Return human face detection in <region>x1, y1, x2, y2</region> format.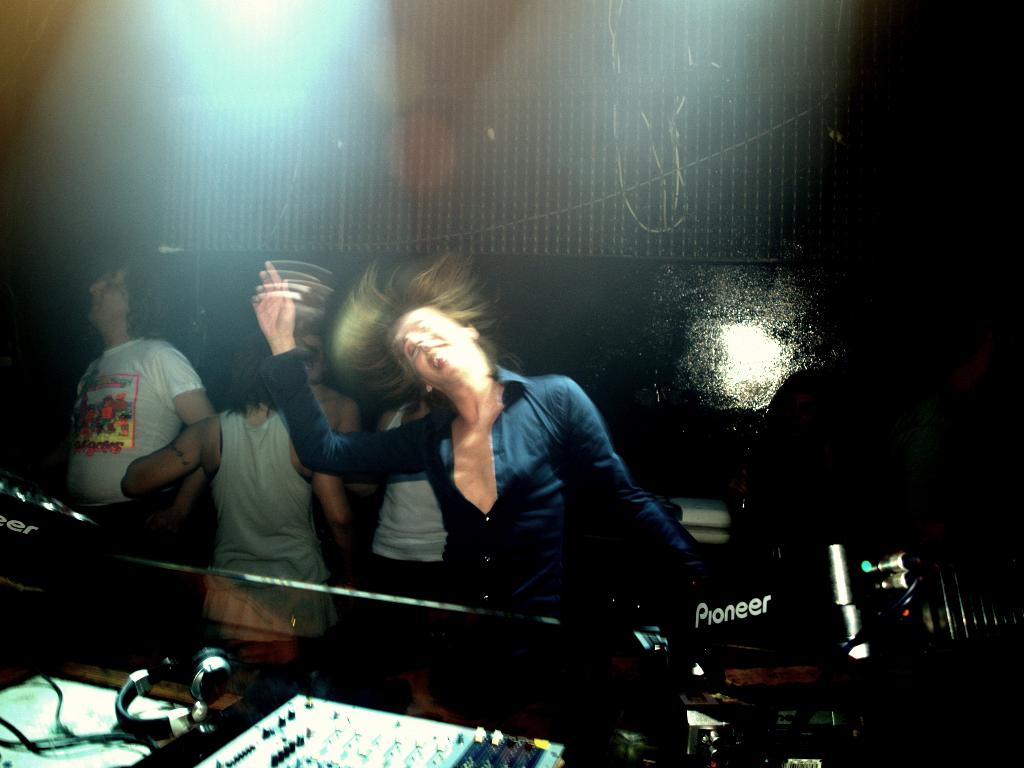
<region>91, 269, 125, 318</region>.
